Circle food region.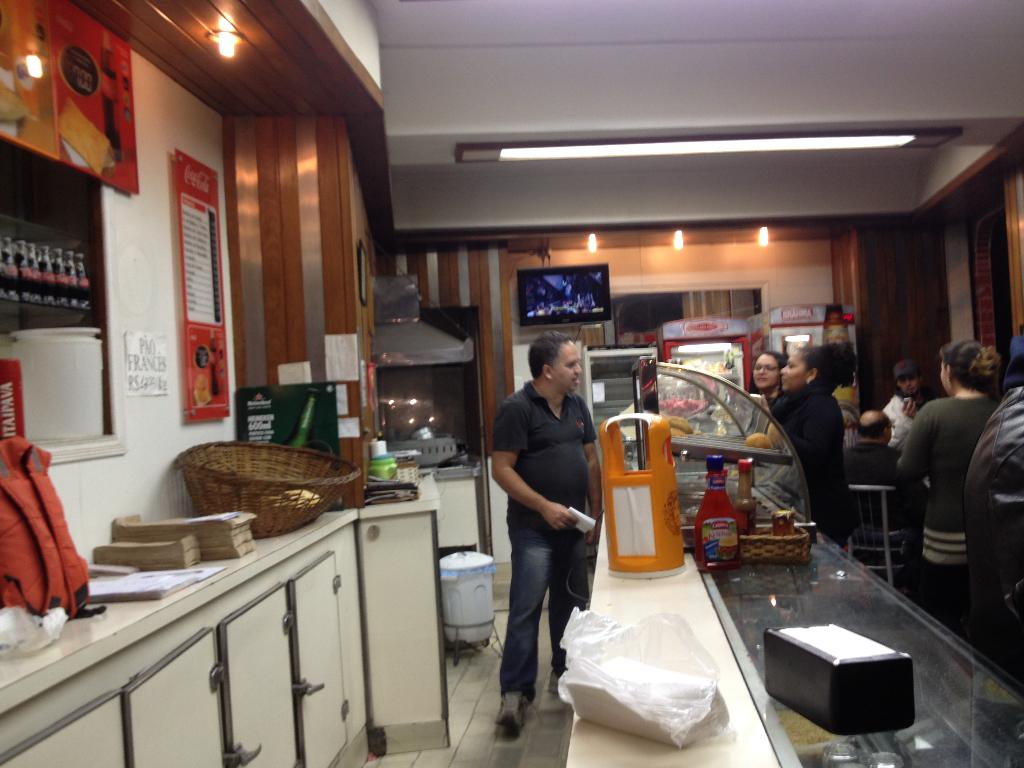
Region: (left=668, top=428, right=687, bottom=442).
